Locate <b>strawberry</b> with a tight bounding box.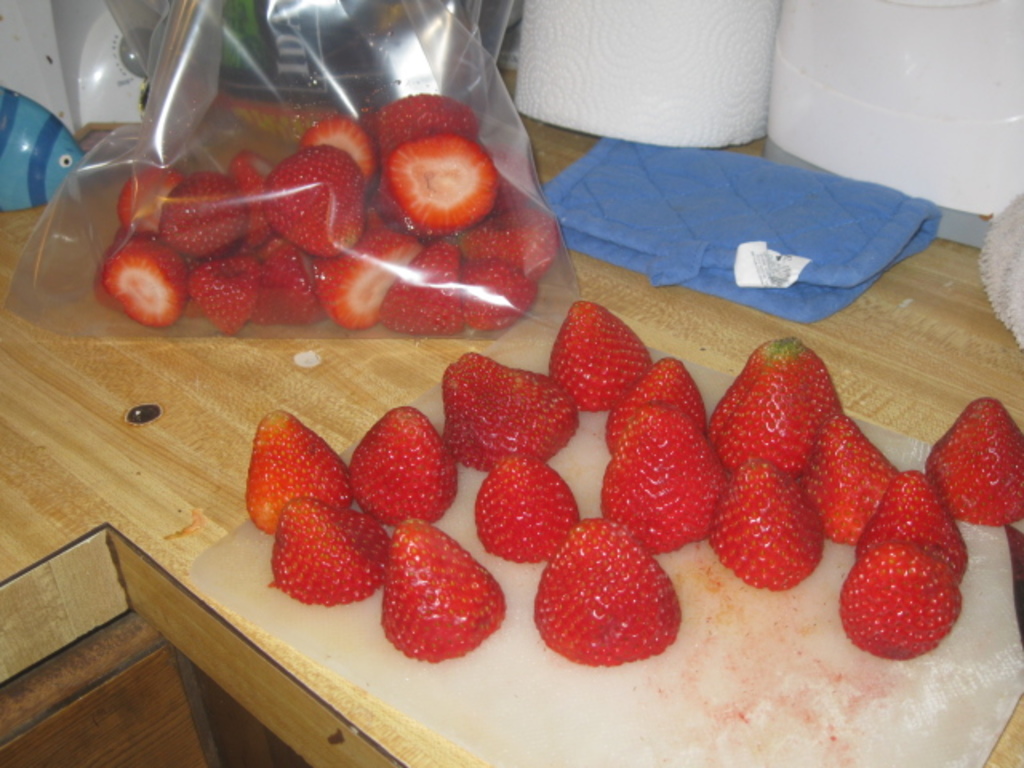
<region>802, 414, 902, 539</region>.
